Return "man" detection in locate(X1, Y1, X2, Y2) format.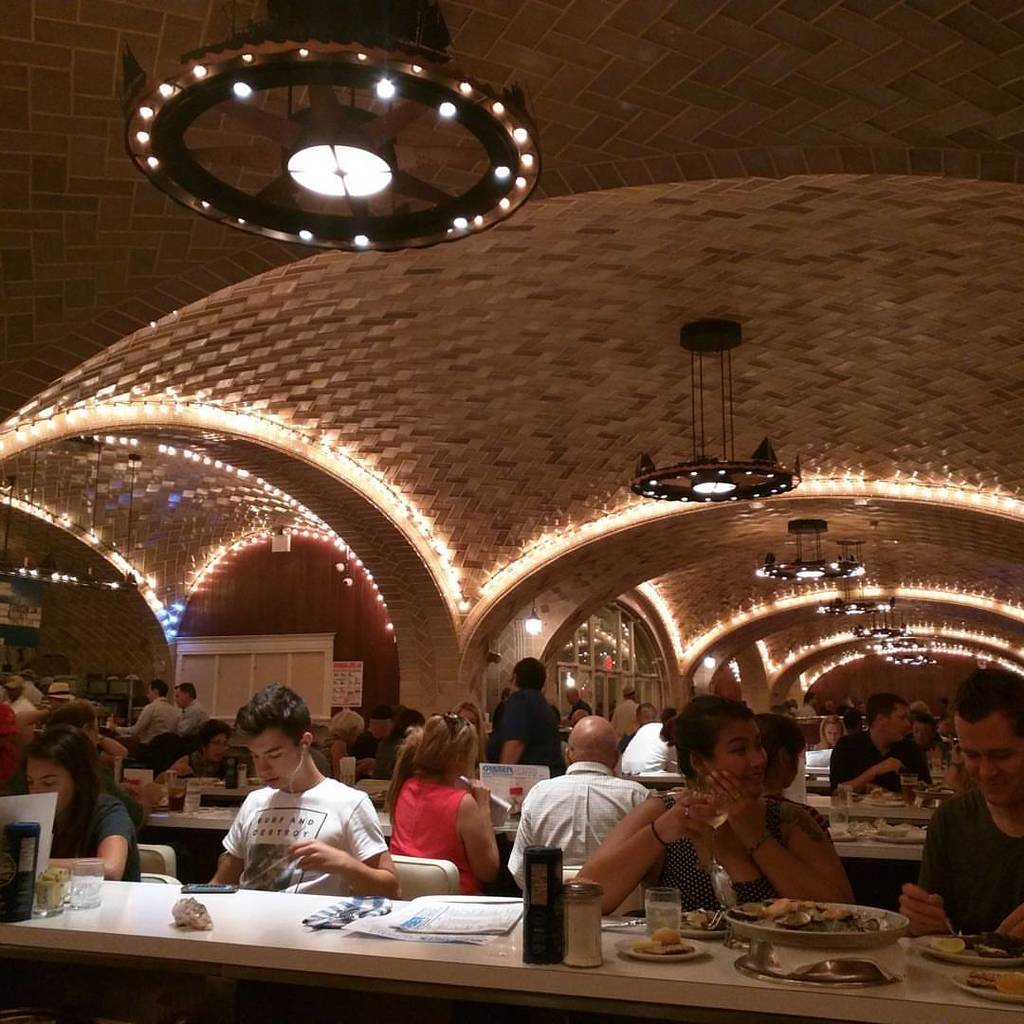
locate(104, 688, 178, 750).
